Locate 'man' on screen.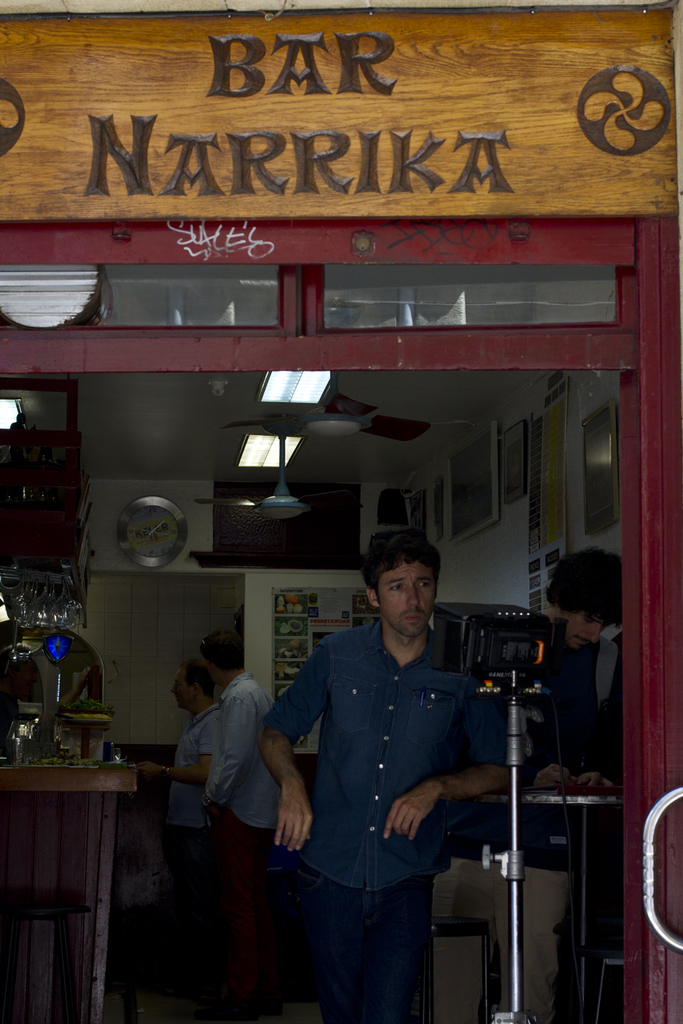
On screen at pyautogui.locateOnScreen(272, 520, 493, 1023).
